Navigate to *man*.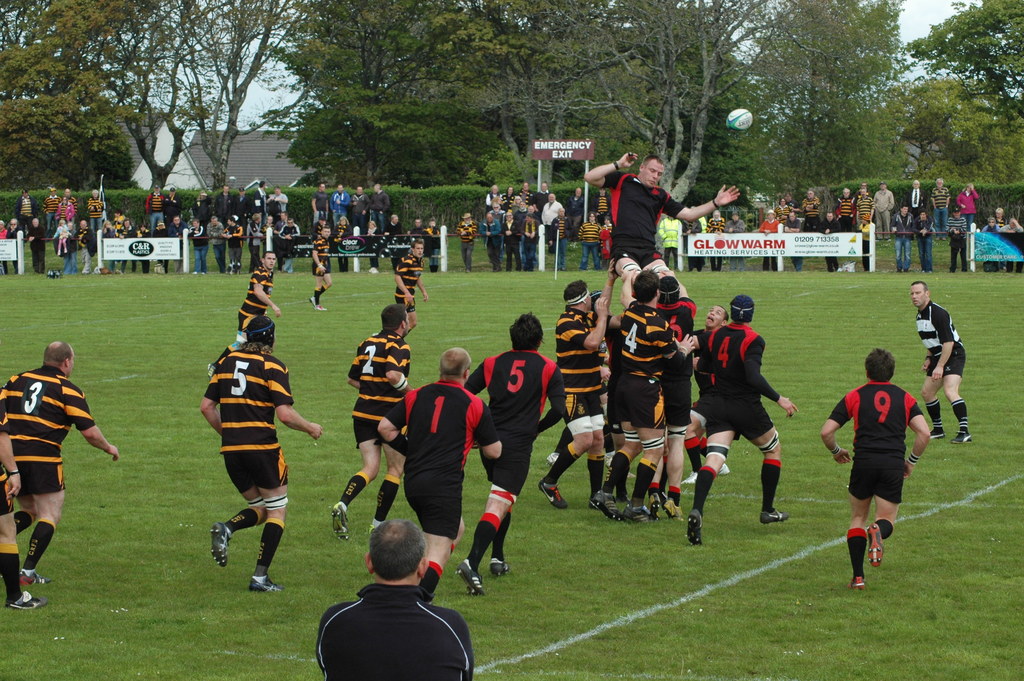
Navigation target: locate(296, 532, 483, 675).
